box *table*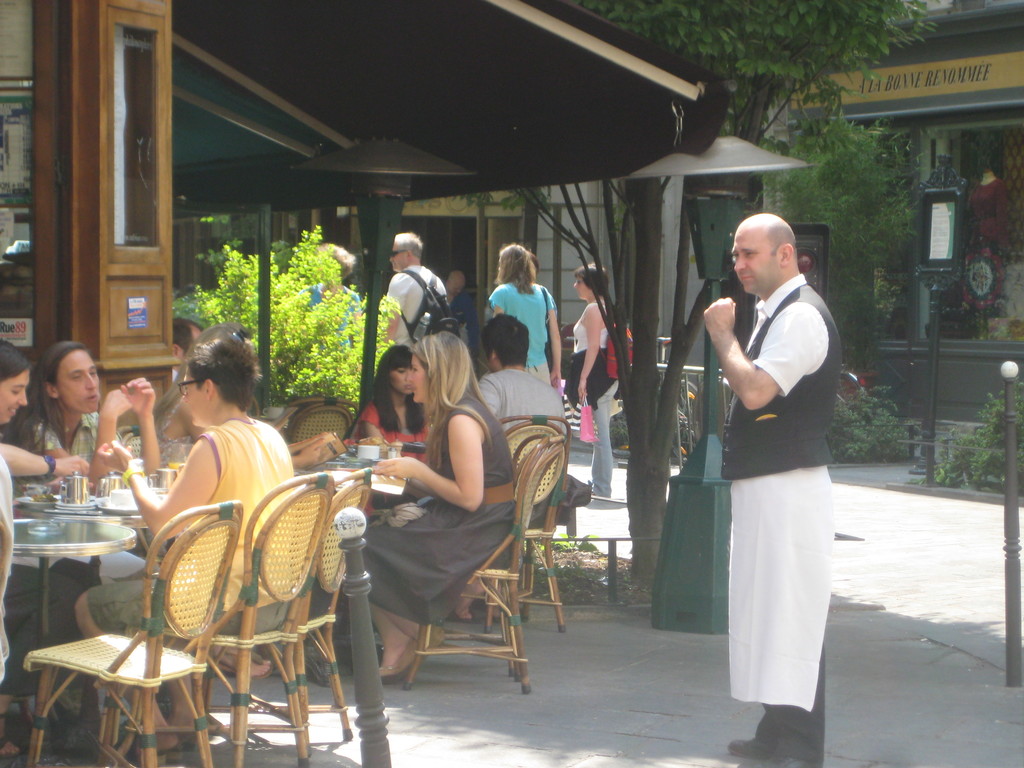
BBox(13, 478, 150, 588)
